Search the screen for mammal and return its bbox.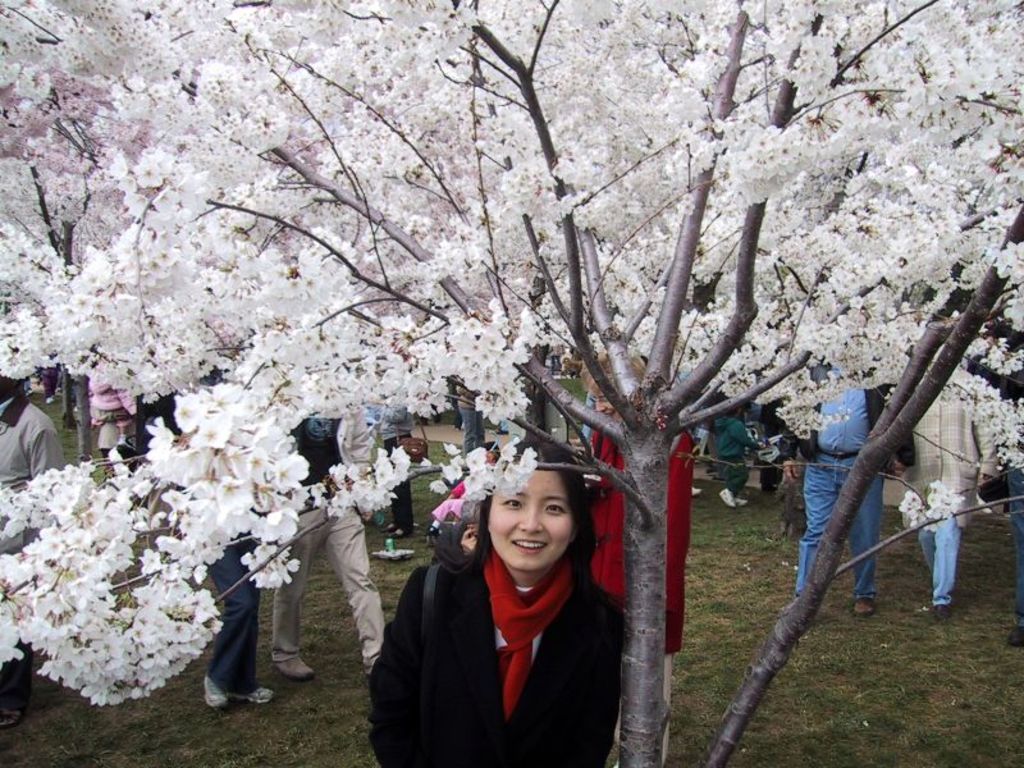
Found: [271,415,381,680].
